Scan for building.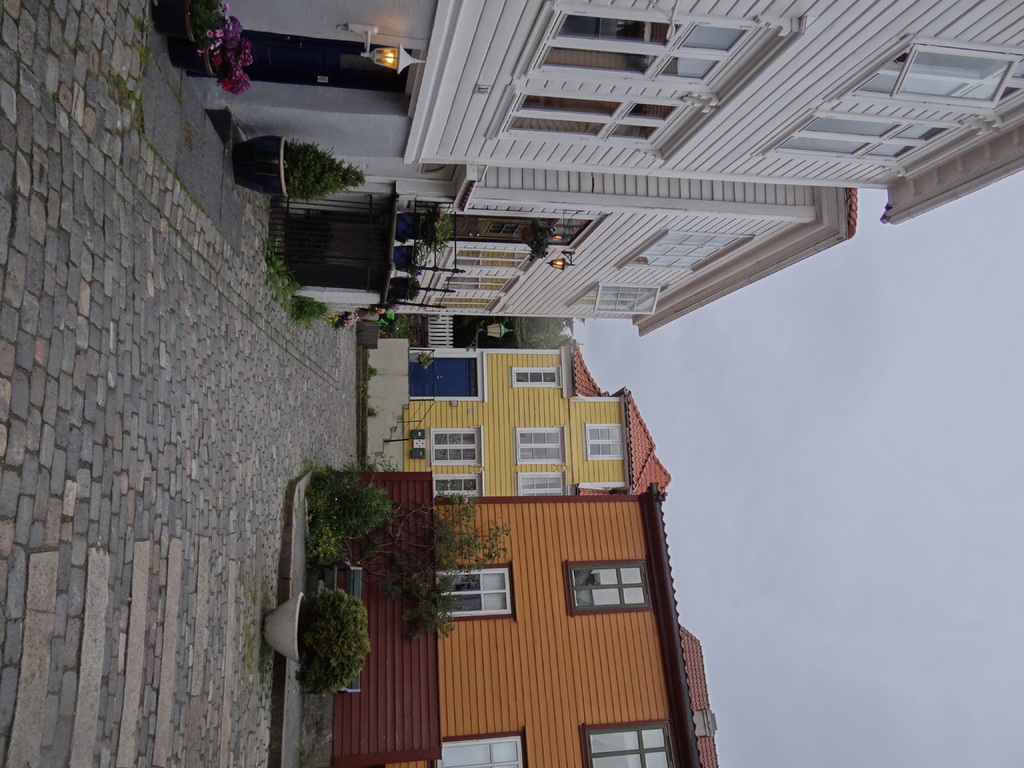
Scan result: (left=333, top=342, right=721, bottom=767).
